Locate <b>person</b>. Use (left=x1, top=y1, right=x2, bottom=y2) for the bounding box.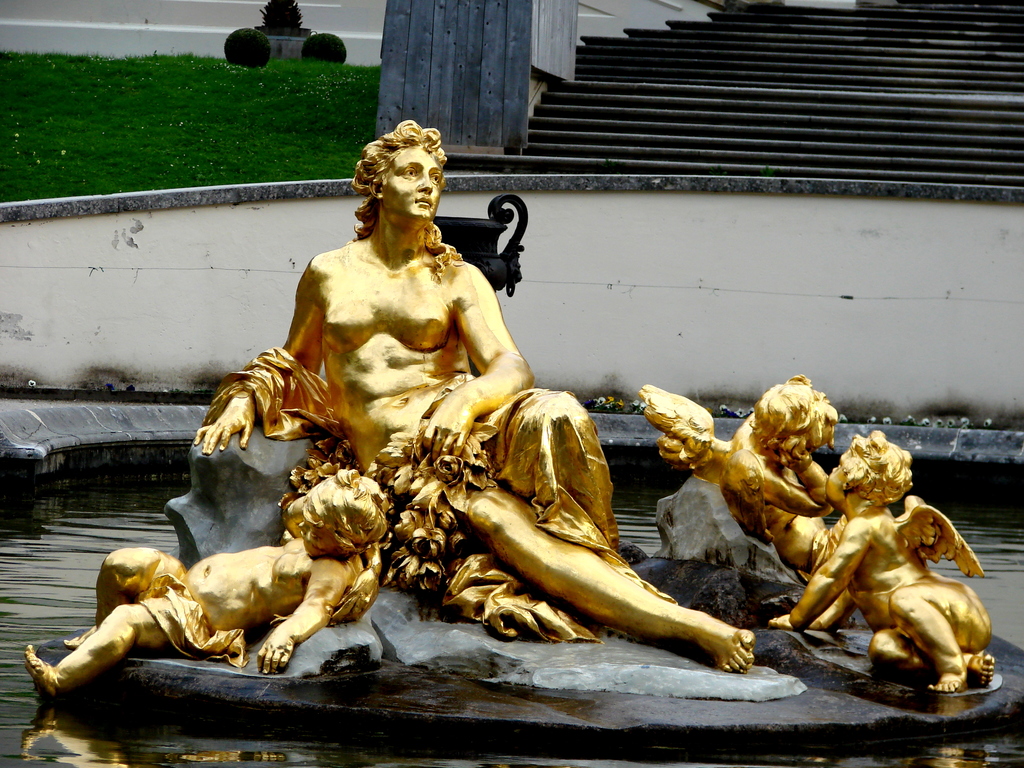
(left=191, top=115, right=761, bottom=691).
